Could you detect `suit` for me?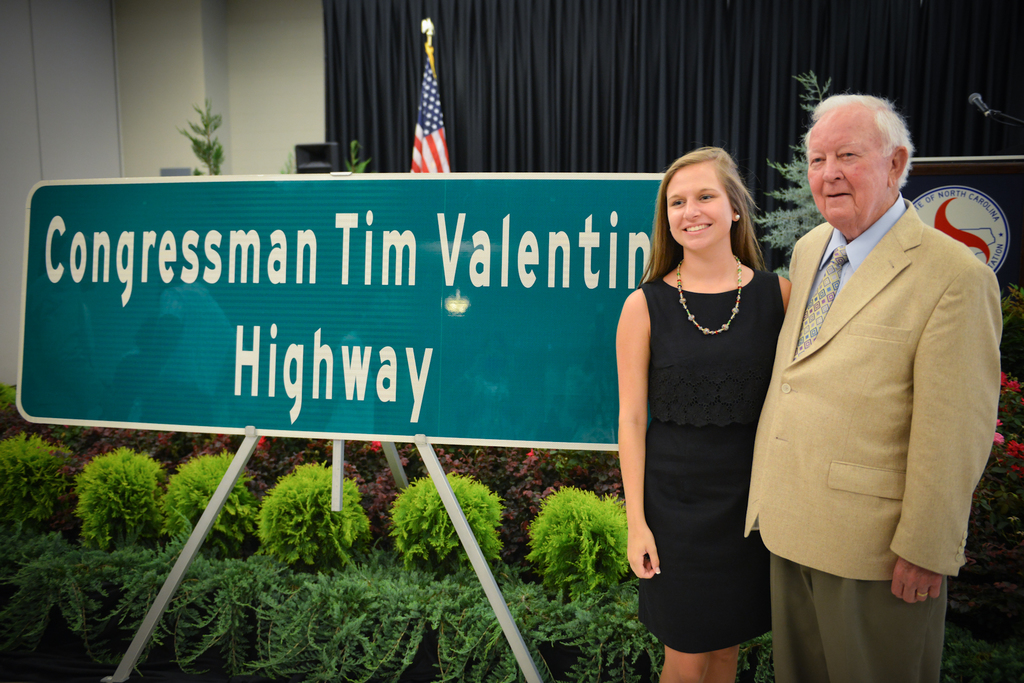
Detection result: bbox(760, 81, 991, 682).
